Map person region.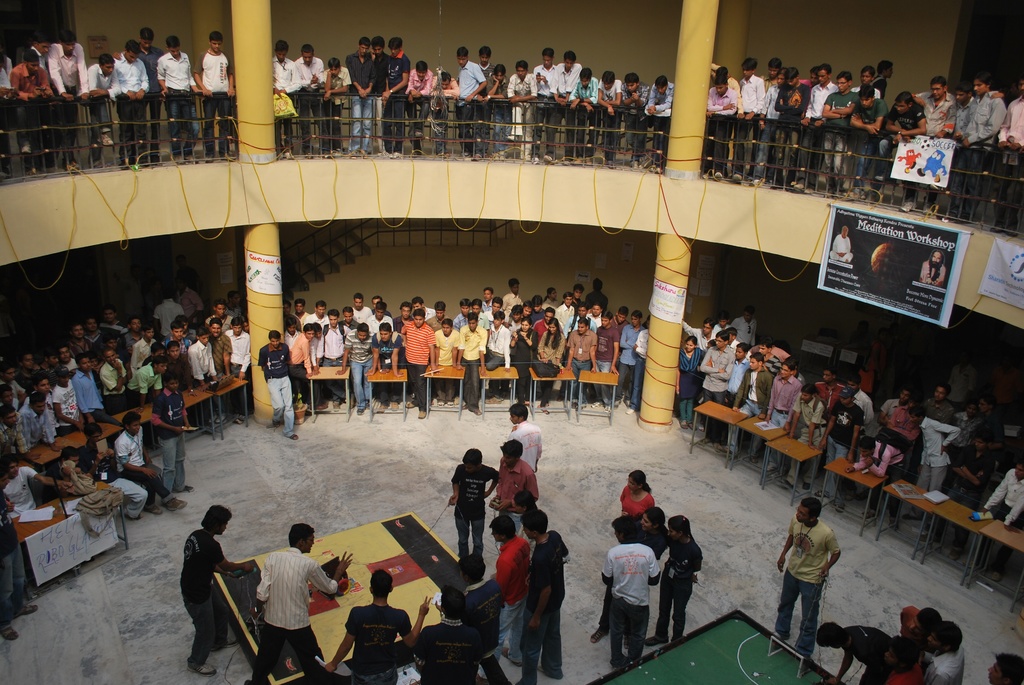
Mapped to (124, 325, 157, 369).
